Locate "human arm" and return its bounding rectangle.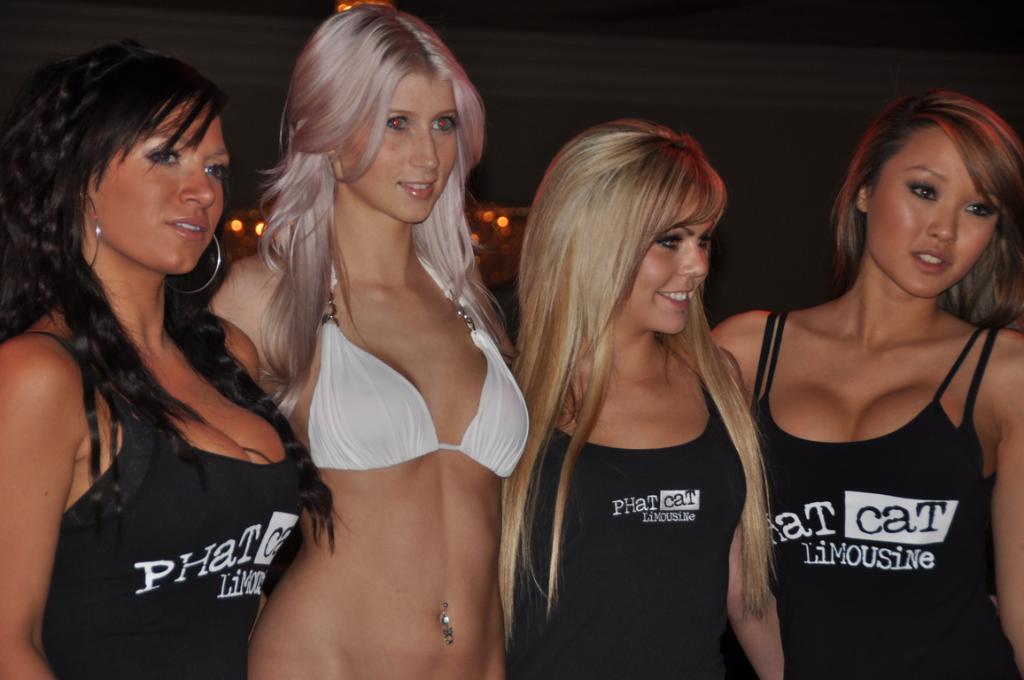
left=989, top=334, right=1023, bottom=669.
